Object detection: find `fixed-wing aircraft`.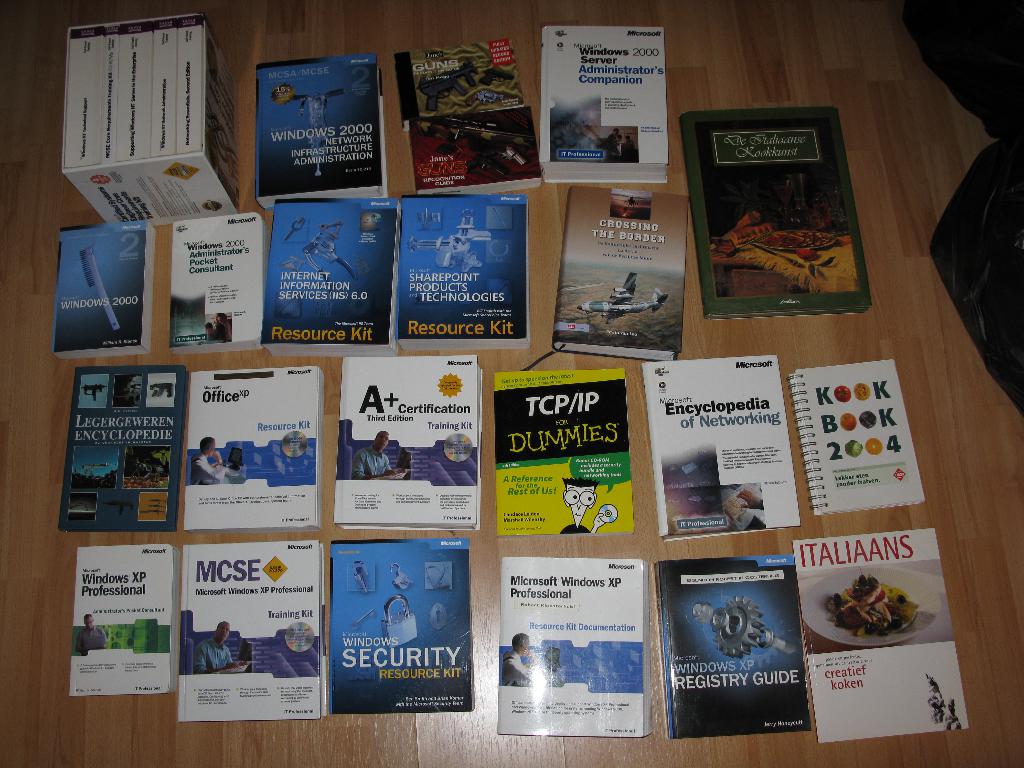
410 207 490 273.
